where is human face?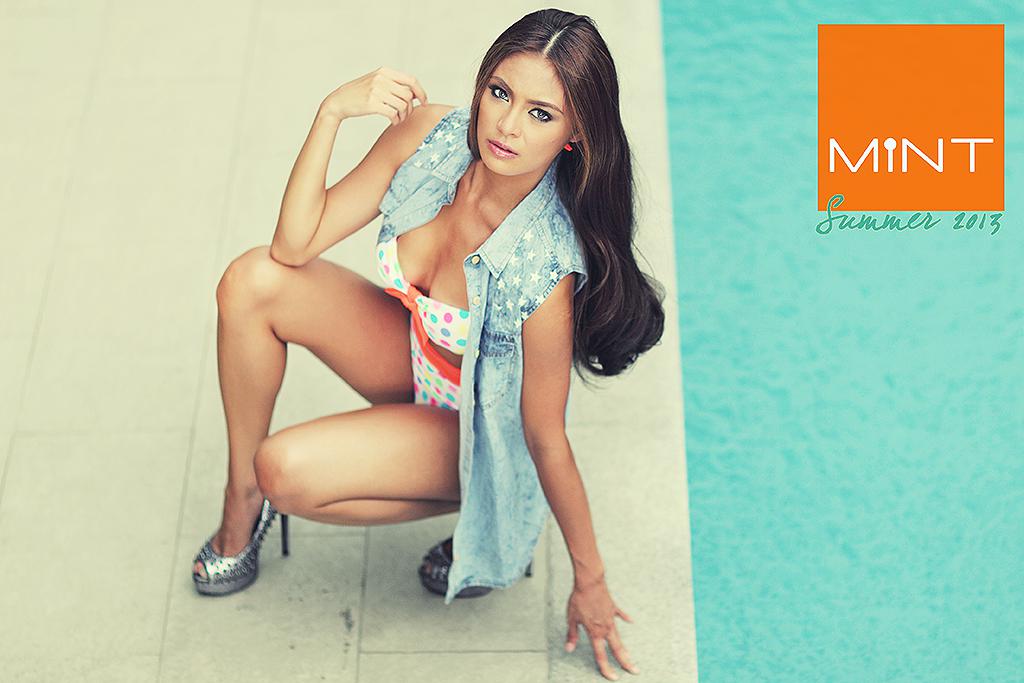
[480,53,573,179].
